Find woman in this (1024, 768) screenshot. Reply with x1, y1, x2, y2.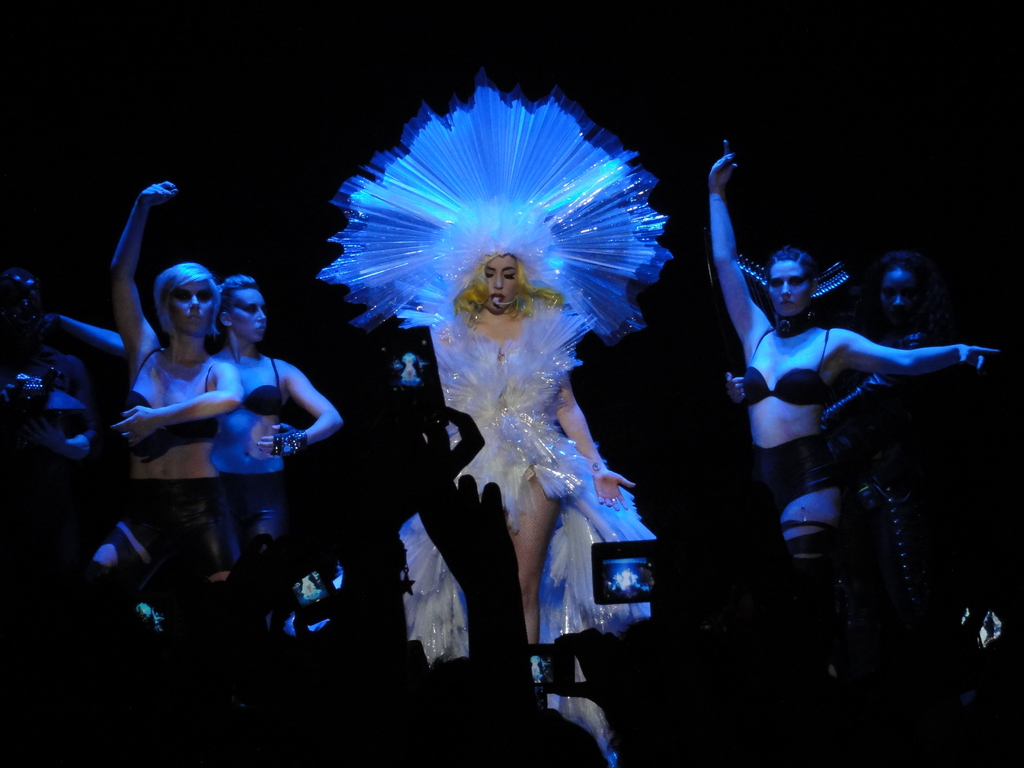
60, 271, 344, 581.
